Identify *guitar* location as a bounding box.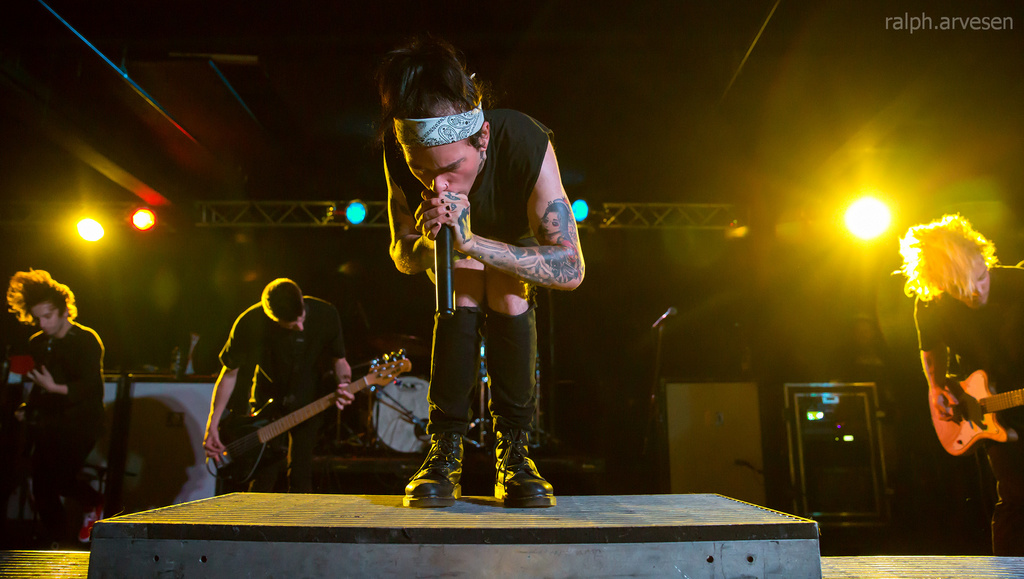
925, 363, 1020, 462.
